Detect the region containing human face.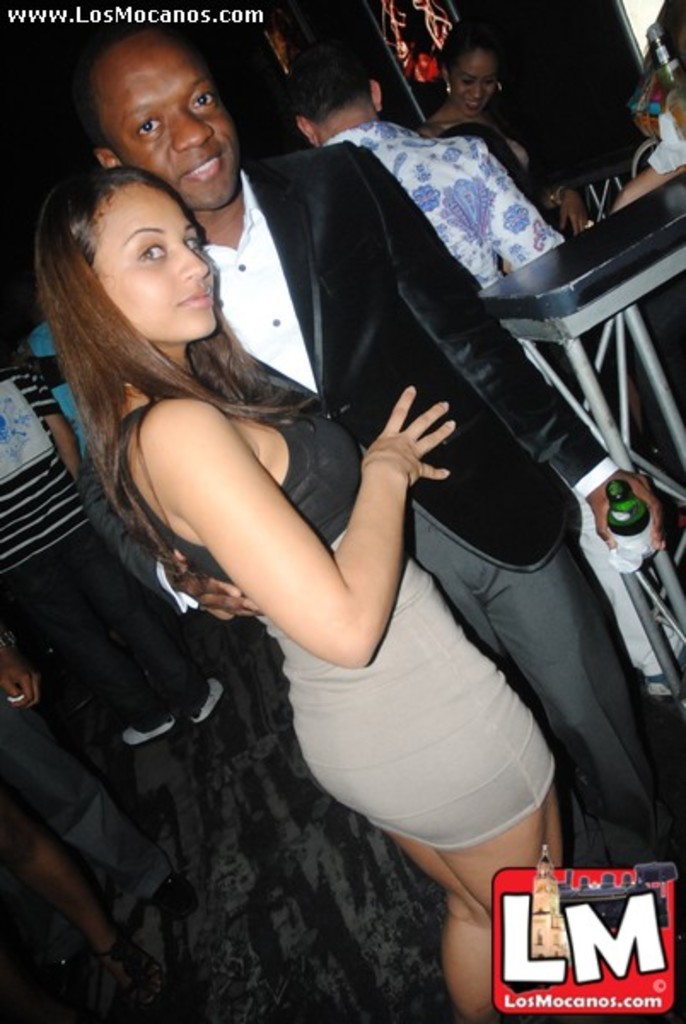
(left=96, top=174, right=217, bottom=333).
